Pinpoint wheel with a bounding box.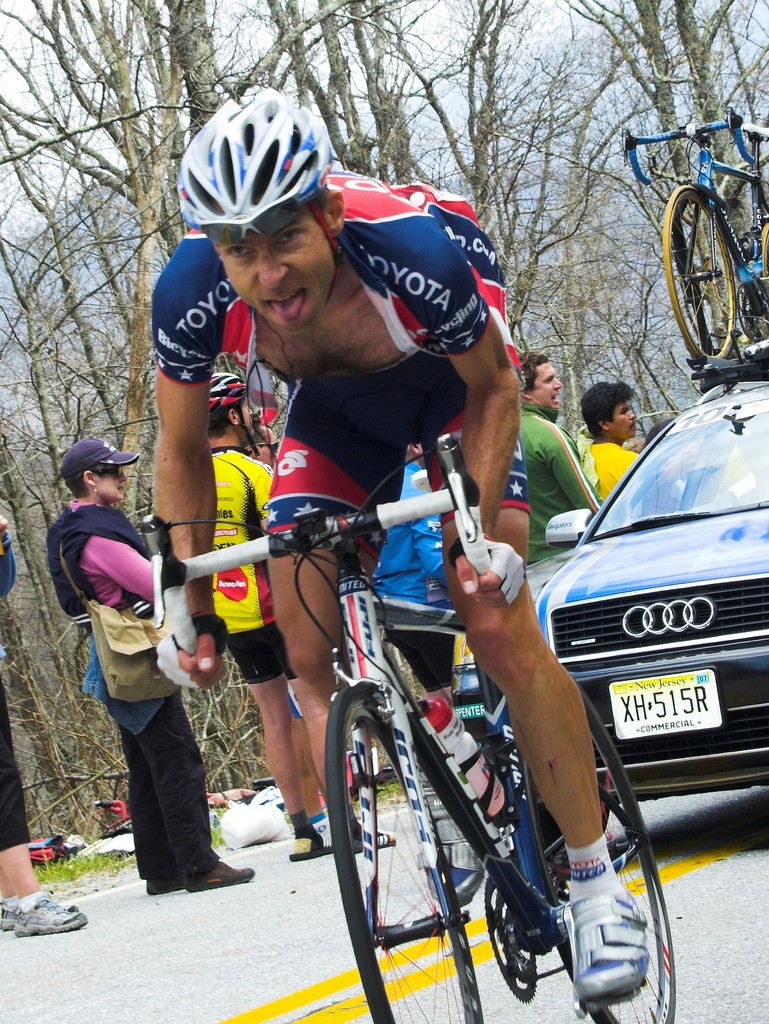
[524,689,675,1023].
